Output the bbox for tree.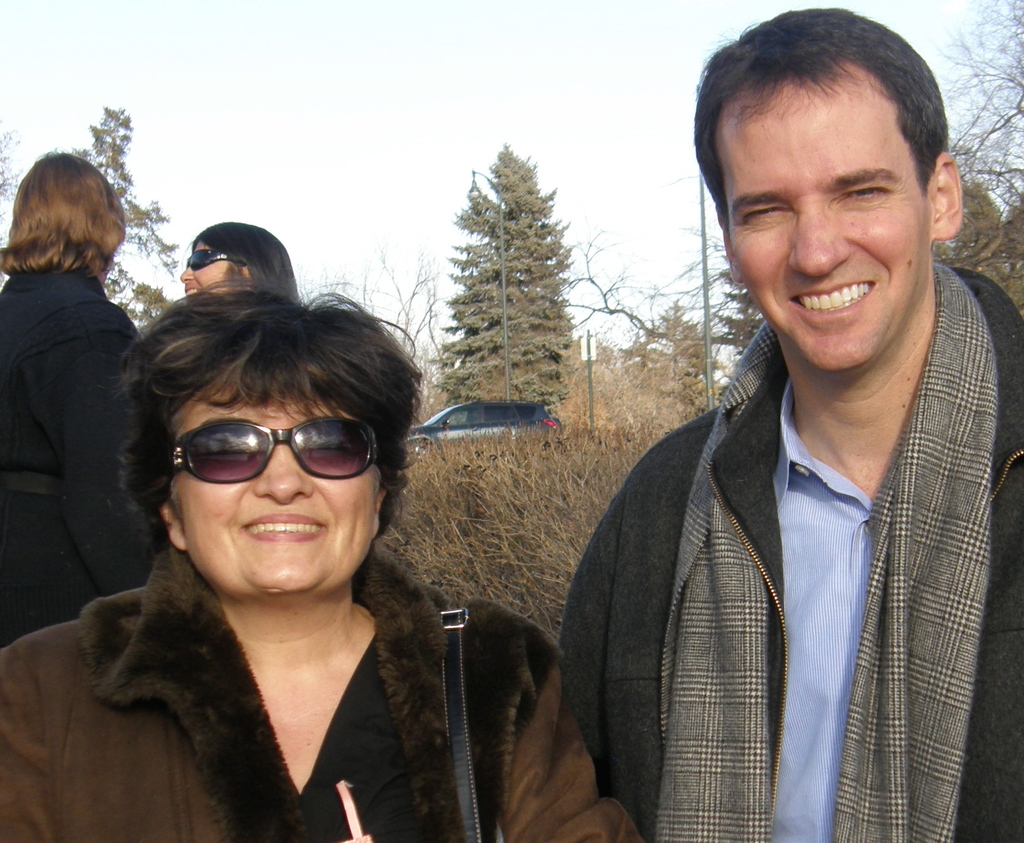
detection(436, 143, 566, 423).
